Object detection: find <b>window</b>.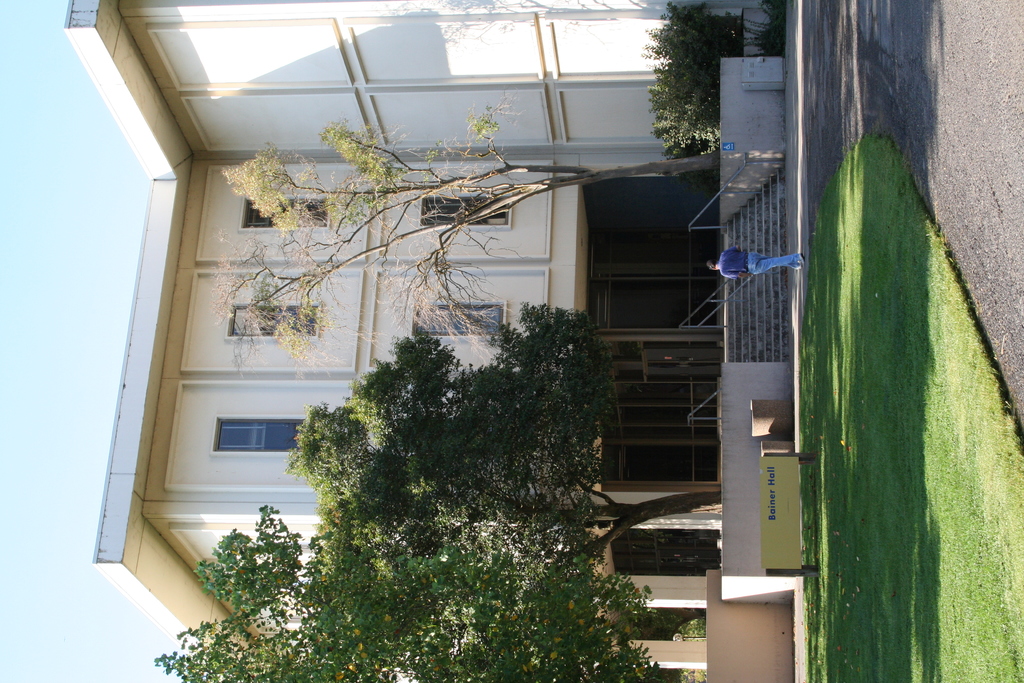
<region>225, 300, 325, 334</region>.
